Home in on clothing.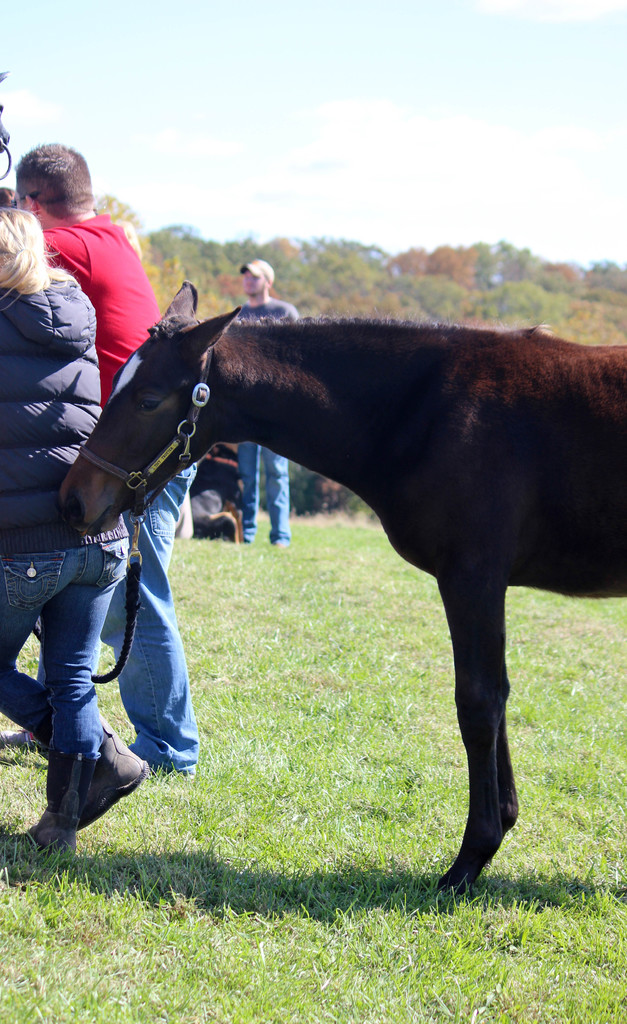
Homed in at select_region(225, 295, 299, 543).
